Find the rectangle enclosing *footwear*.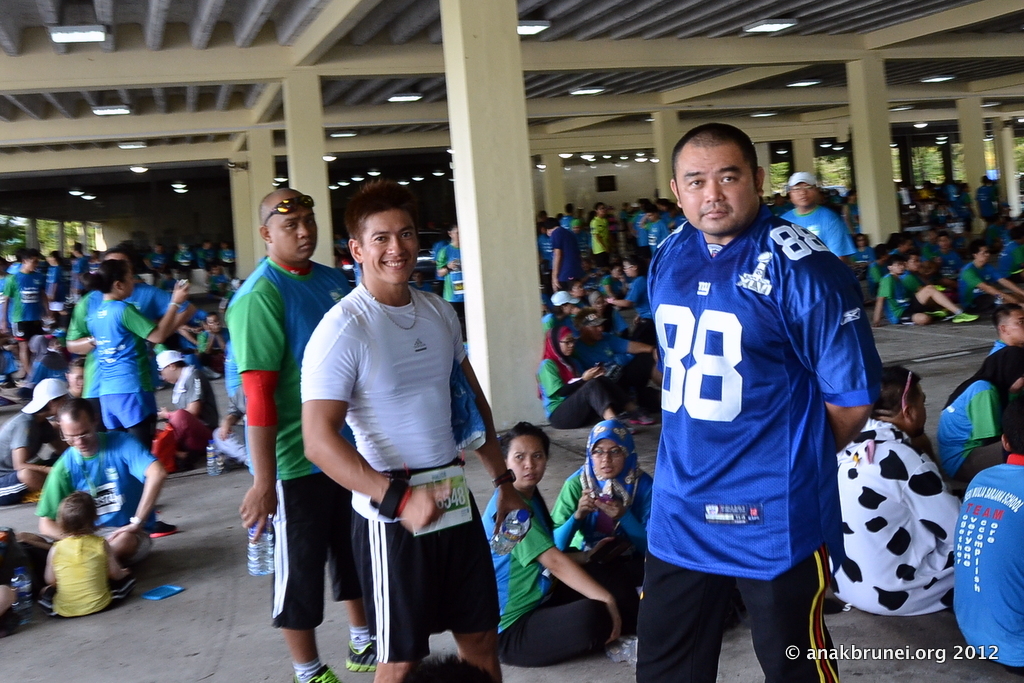
rect(622, 417, 635, 434).
